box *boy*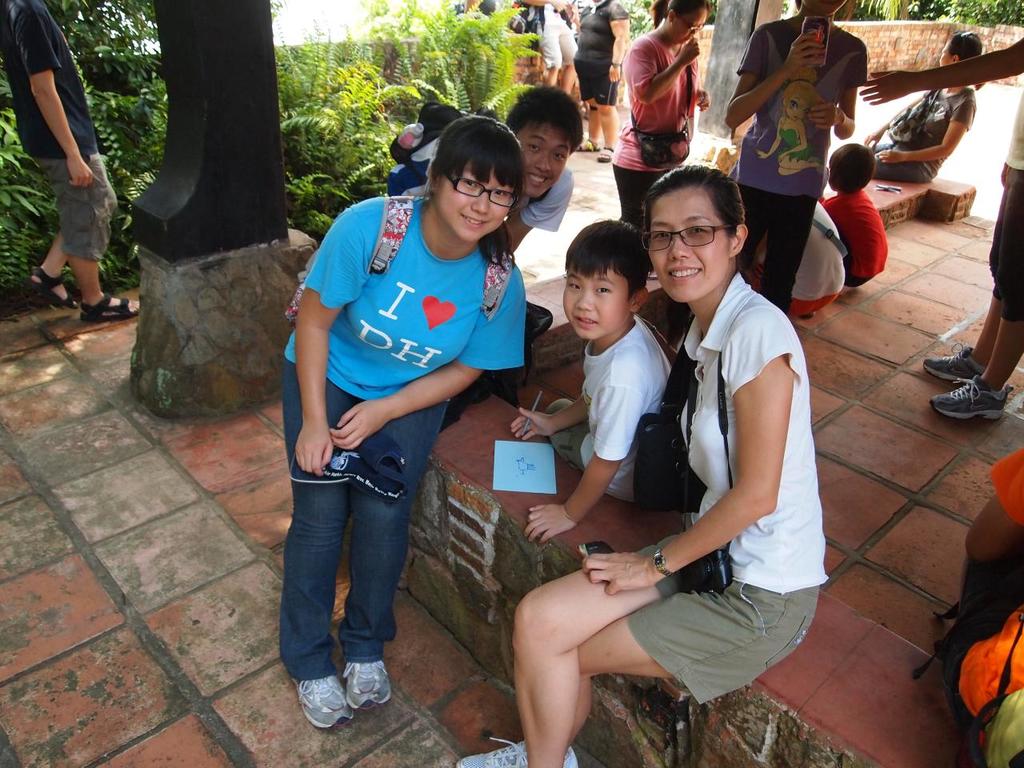
(left=545, top=209, right=686, bottom=571)
